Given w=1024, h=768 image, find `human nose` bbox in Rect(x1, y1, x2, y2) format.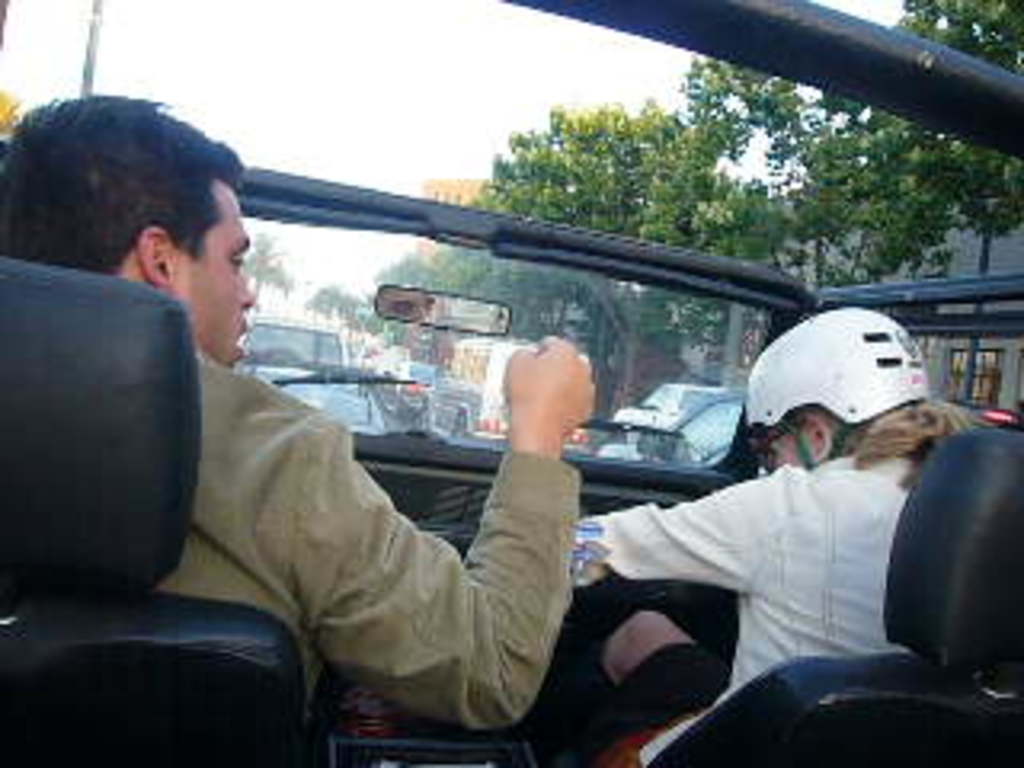
Rect(243, 275, 259, 314).
